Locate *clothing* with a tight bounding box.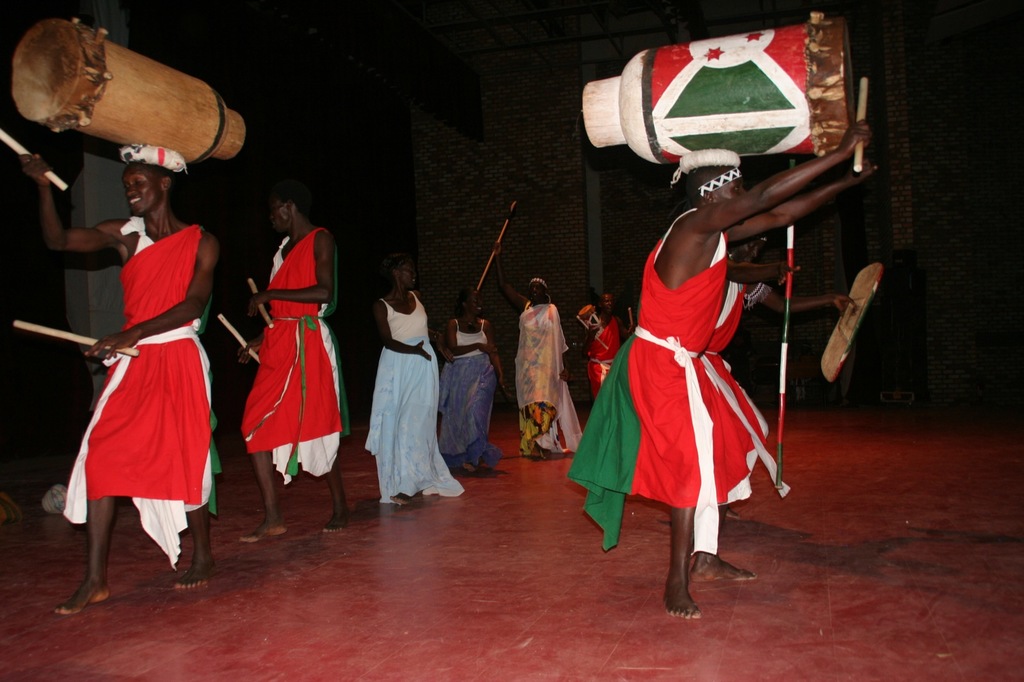
[436,310,505,473].
